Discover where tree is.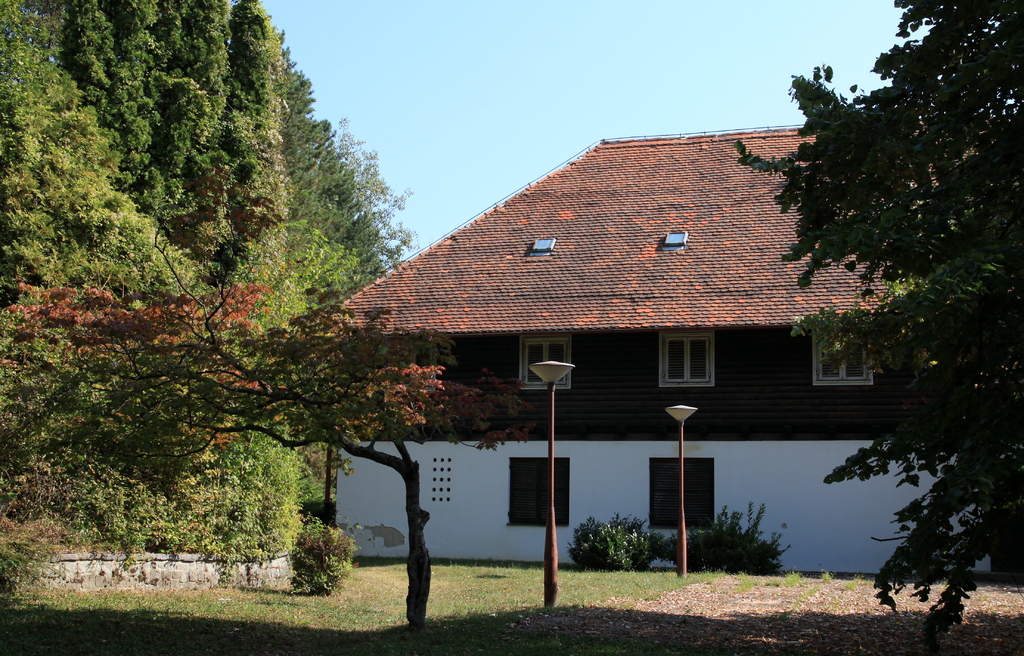
Discovered at BBox(671, 502, 783, 584).
